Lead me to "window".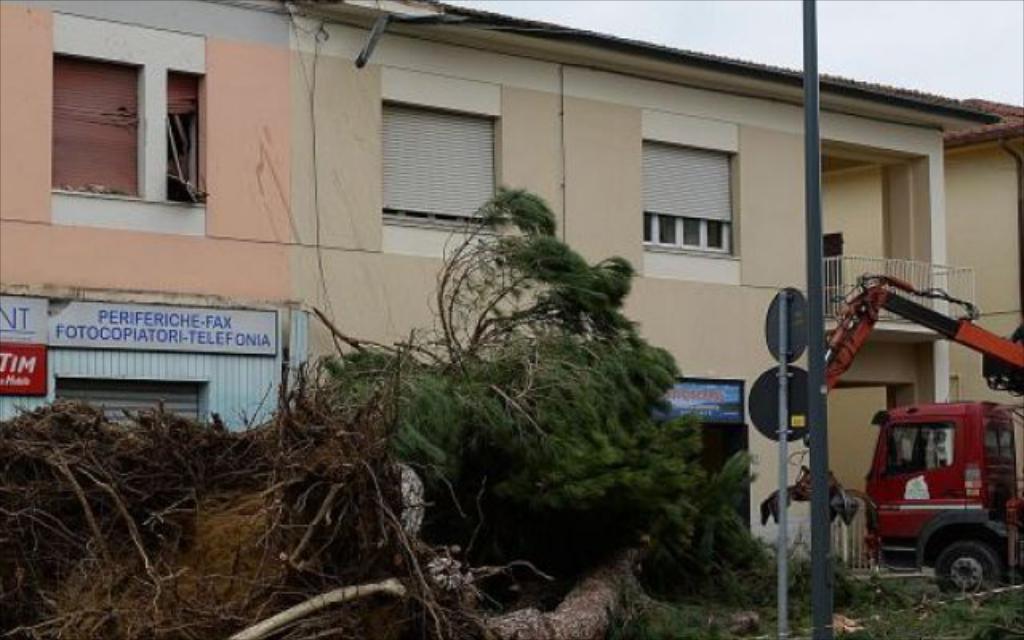
Lead to <bbox>382, 99, 504, 232</bbox>.
